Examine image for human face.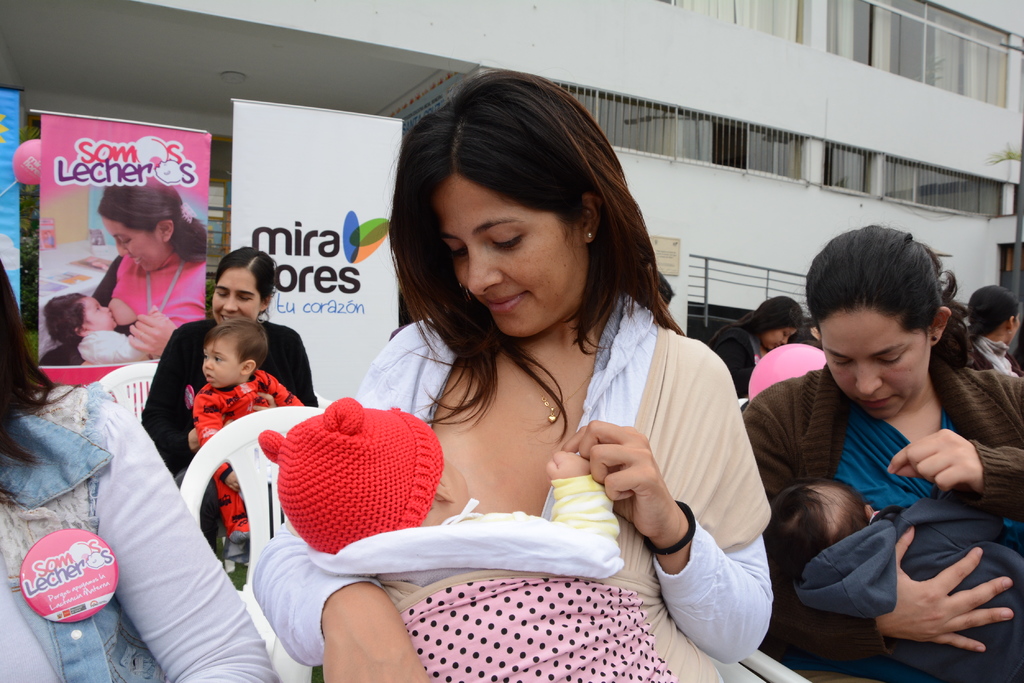
Examination result: (86,296,123,336).
